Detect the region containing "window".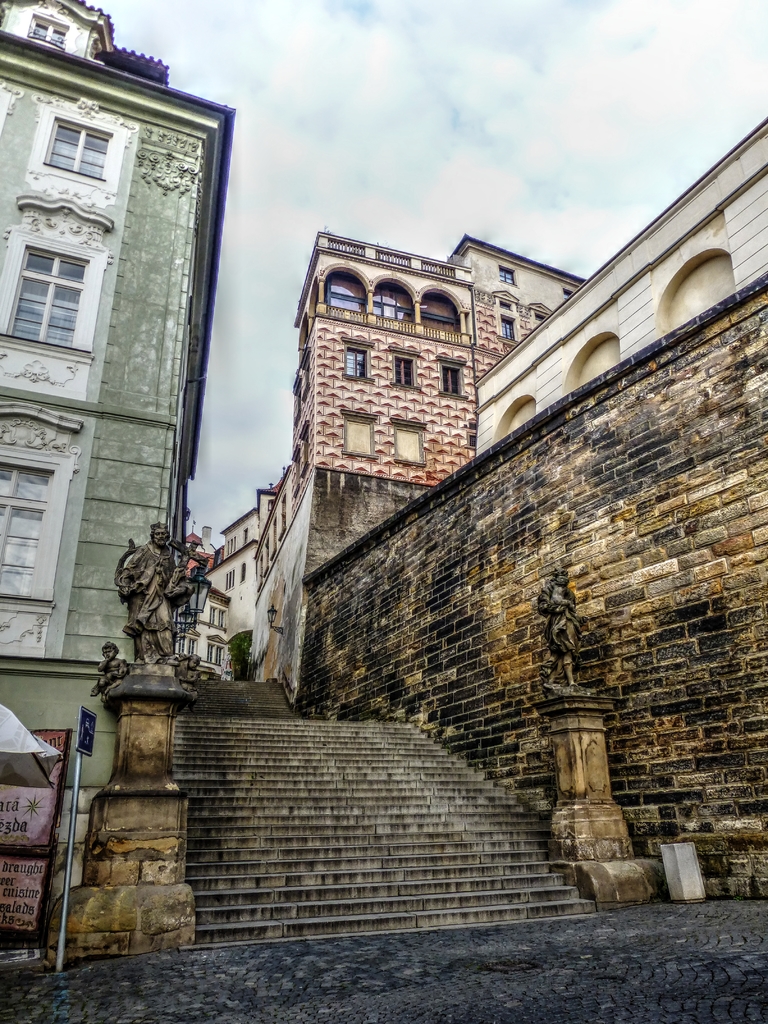
pyautogui.locateOnScreen(221, 614, 226, 630).
